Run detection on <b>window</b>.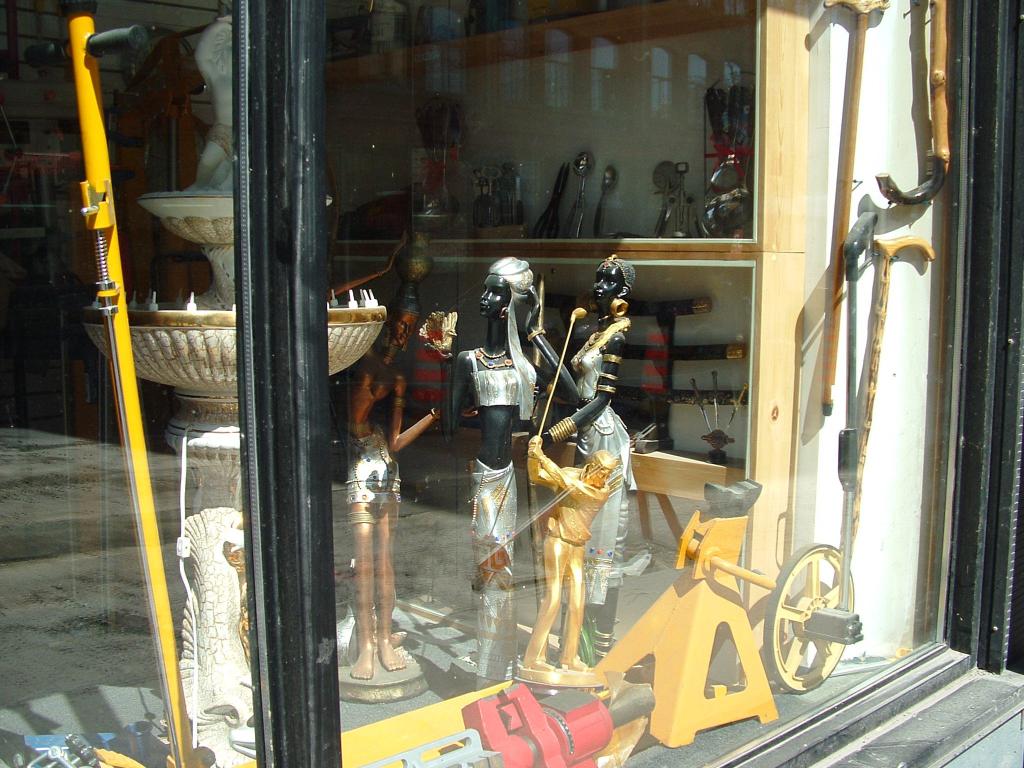
Result: locate(310, 0, 968, 749).
